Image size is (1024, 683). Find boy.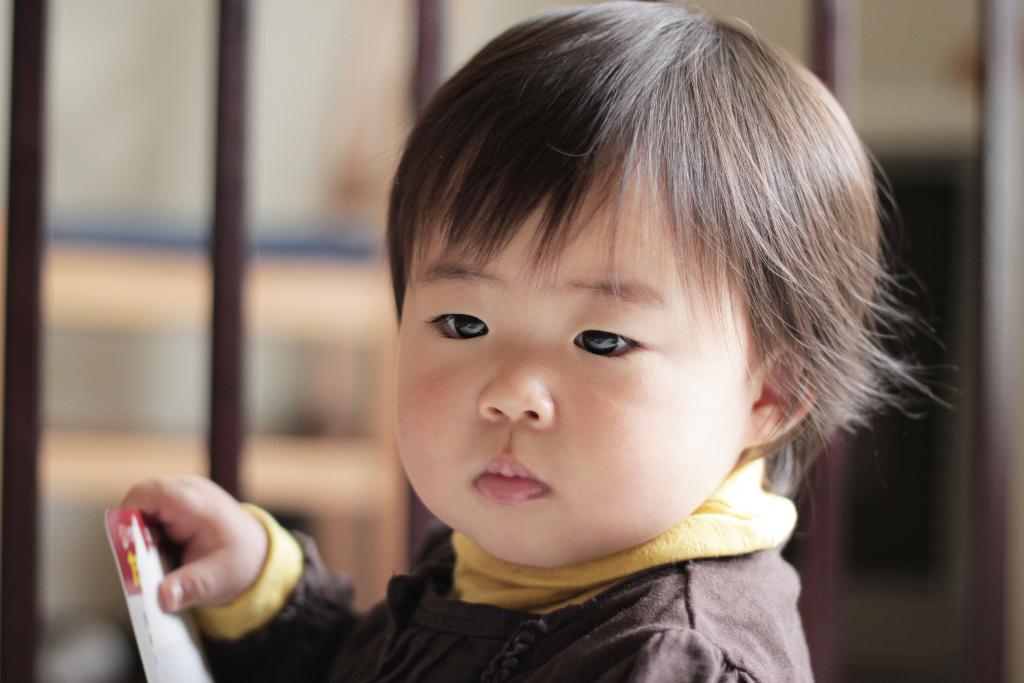
<region>285, 0, 931, 674</region>.
